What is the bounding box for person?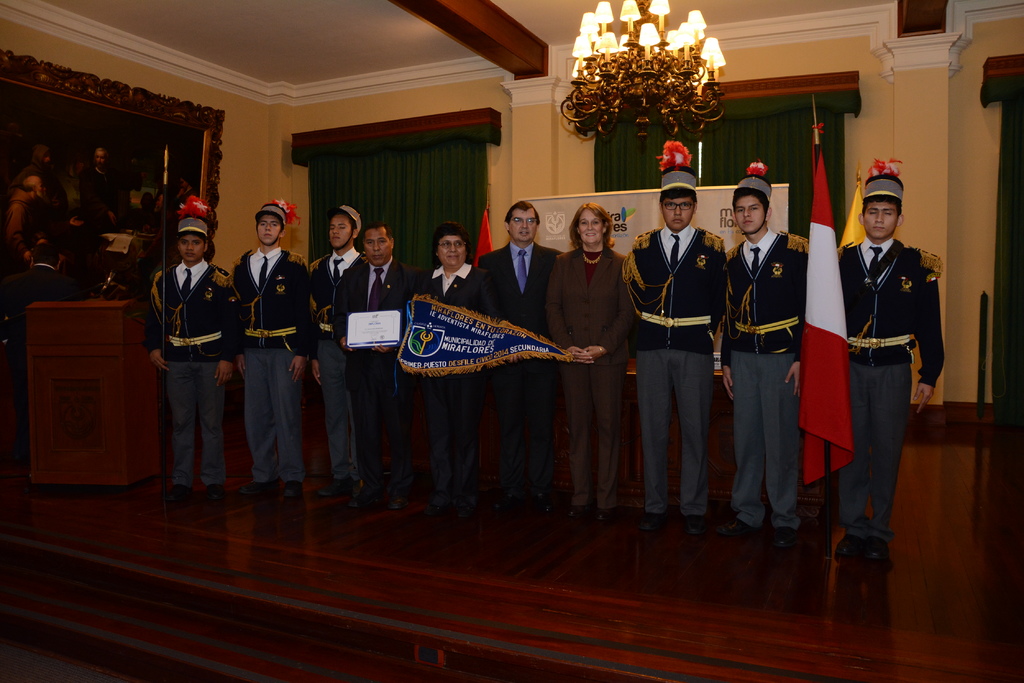
[477,199,564,517].
